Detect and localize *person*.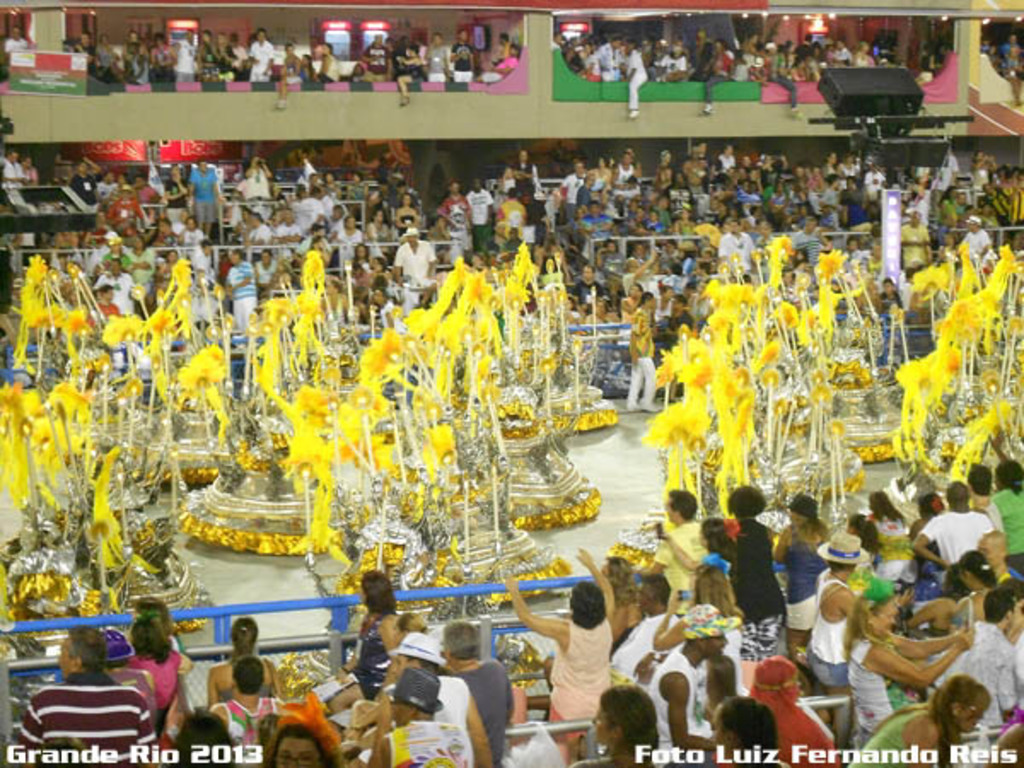
Localized at bbox(963, 466, 1009, 551).
